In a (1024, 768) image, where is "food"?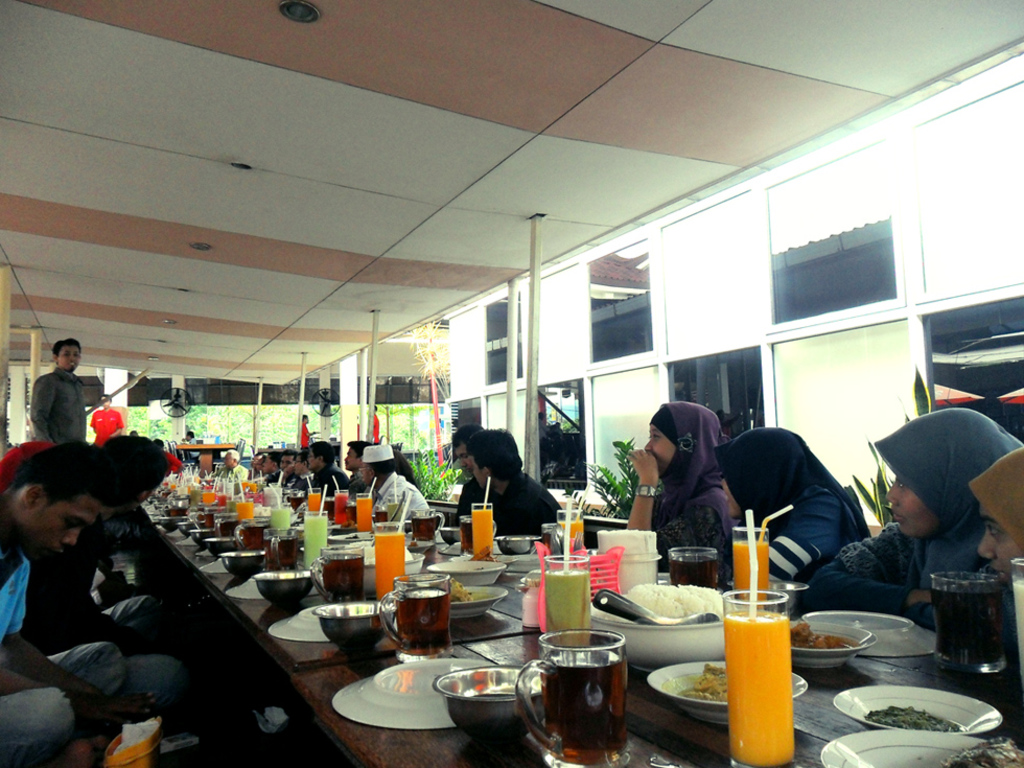
{"left": 520, "top": 574, "right": 542, "bottom": 597}.
